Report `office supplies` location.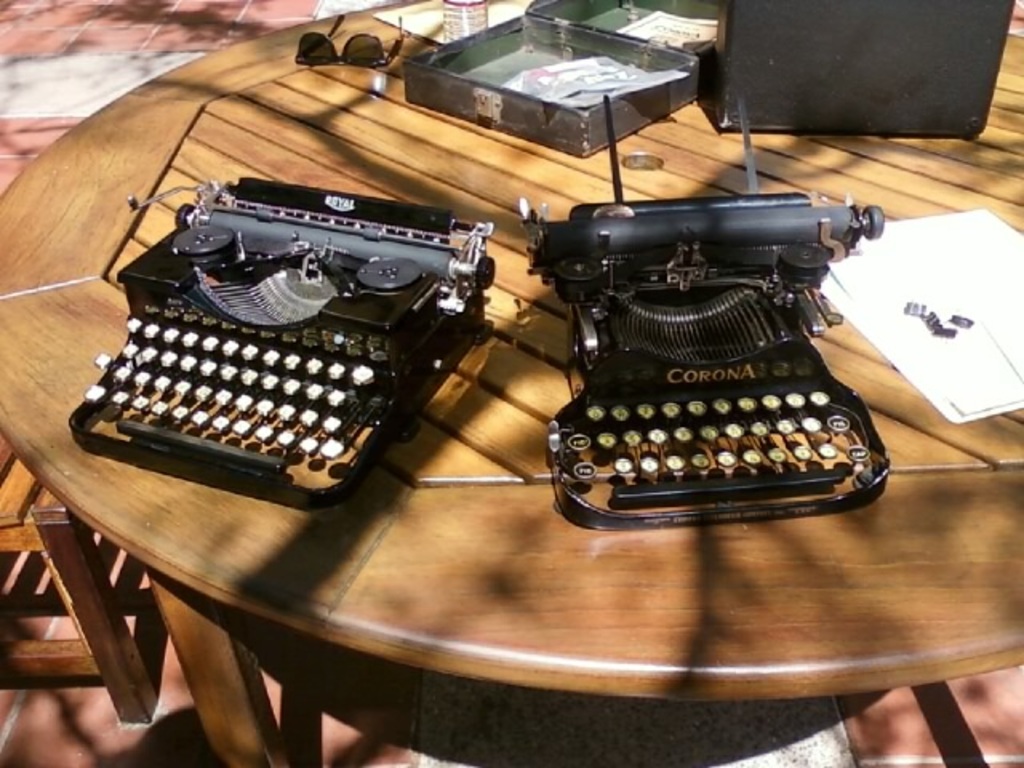
Report: 504,176,906,546.
